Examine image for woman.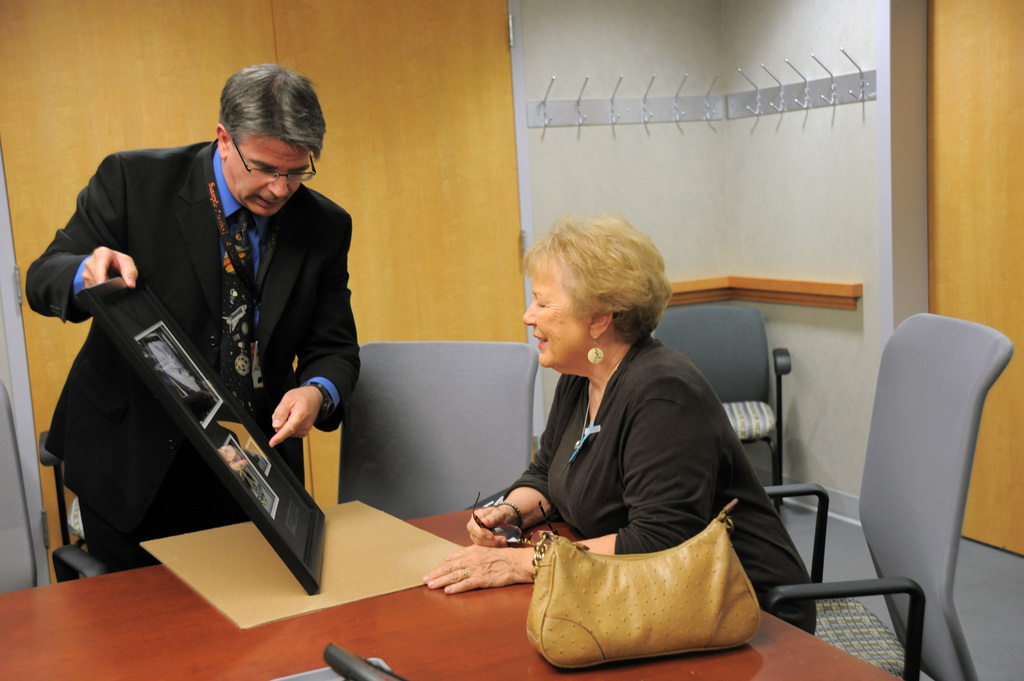
Examination result: rect(472, 219, 765, 611).
